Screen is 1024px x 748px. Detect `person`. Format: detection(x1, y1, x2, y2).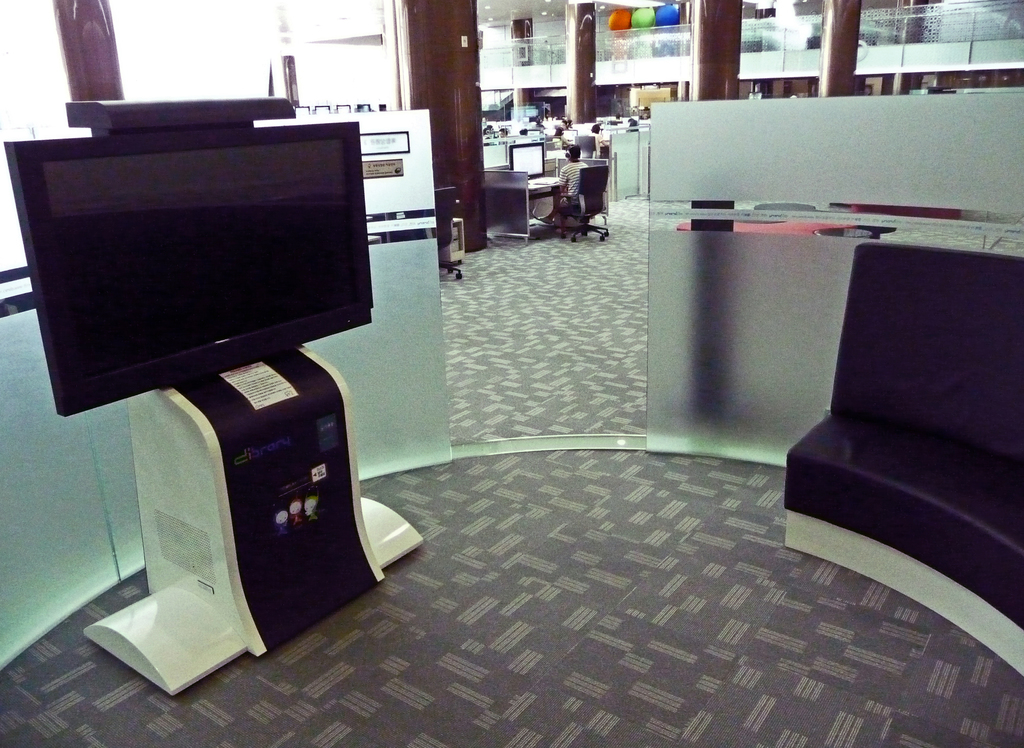
detection(547, 142, 607, 246).
